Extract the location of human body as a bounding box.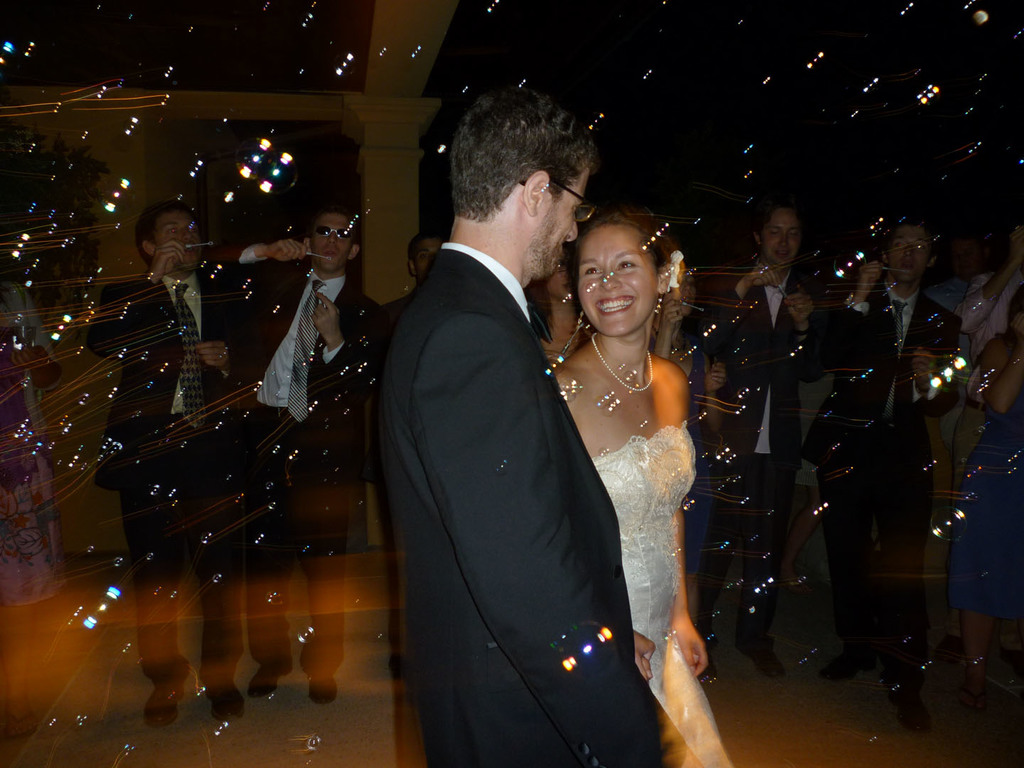
region(368, 114, 685, 767).
